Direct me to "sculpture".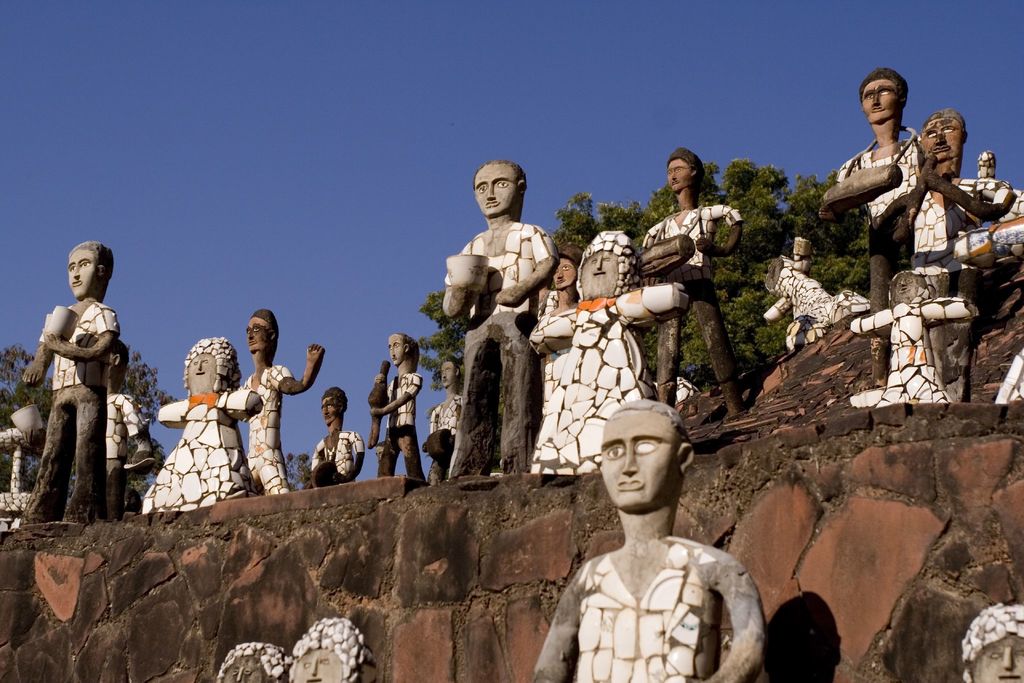
Direction: 19, 244, 122, 520.
